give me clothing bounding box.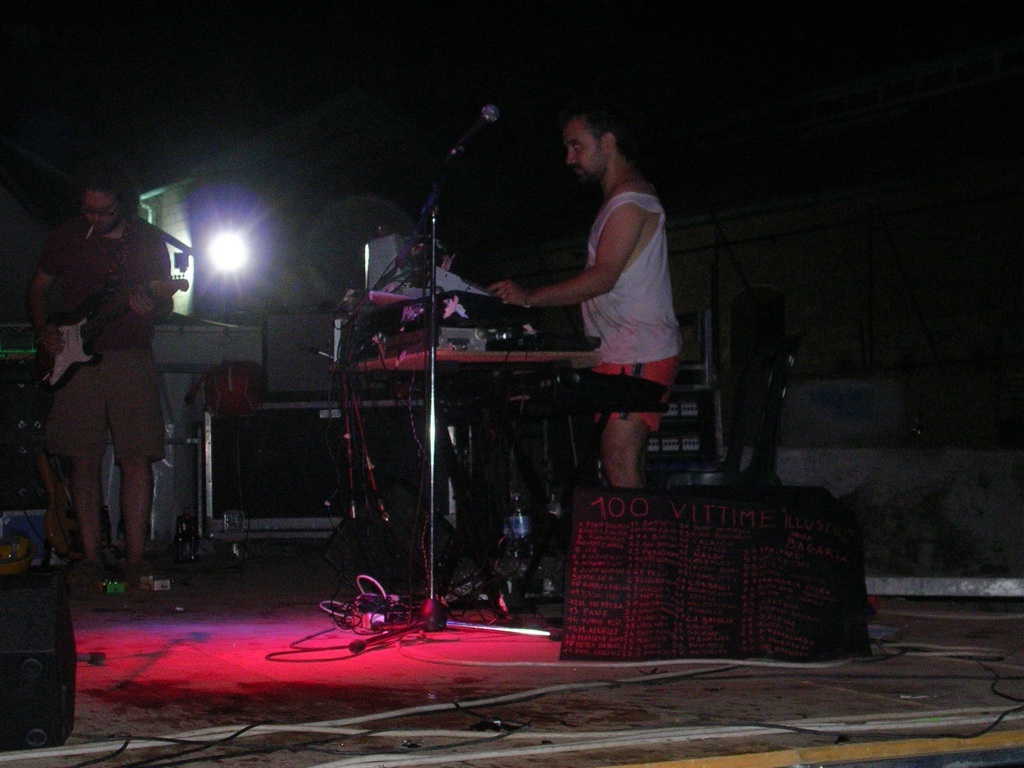
(34,217,175,458).
